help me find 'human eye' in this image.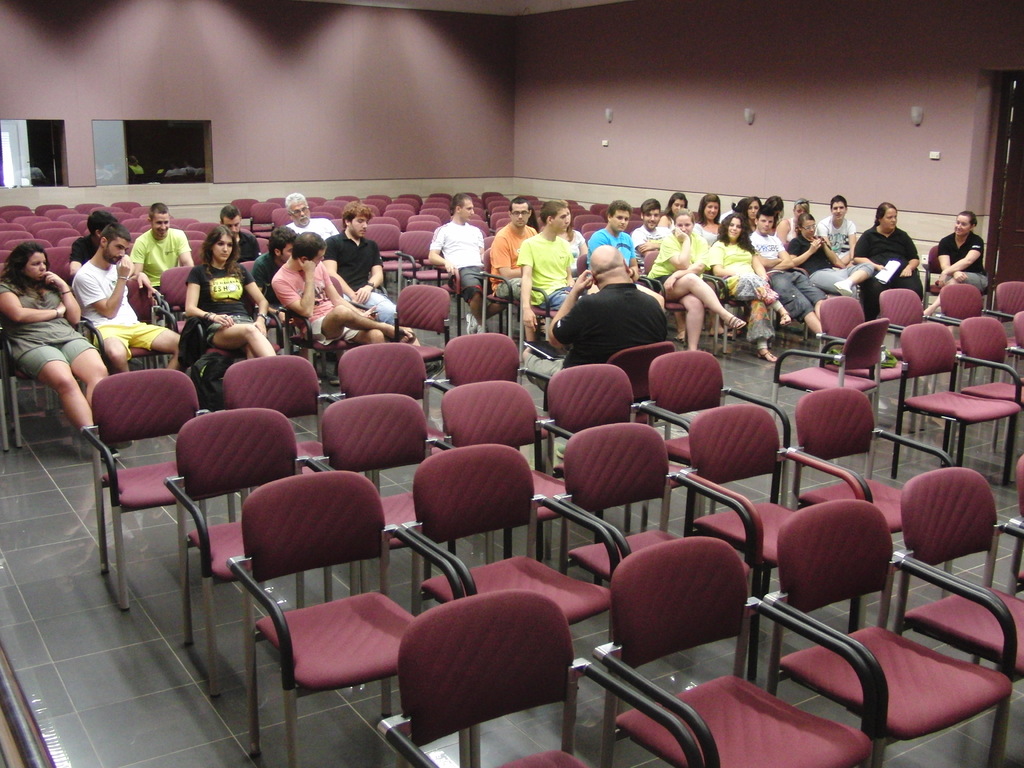
Found it: (366, 220, 369, 225).
